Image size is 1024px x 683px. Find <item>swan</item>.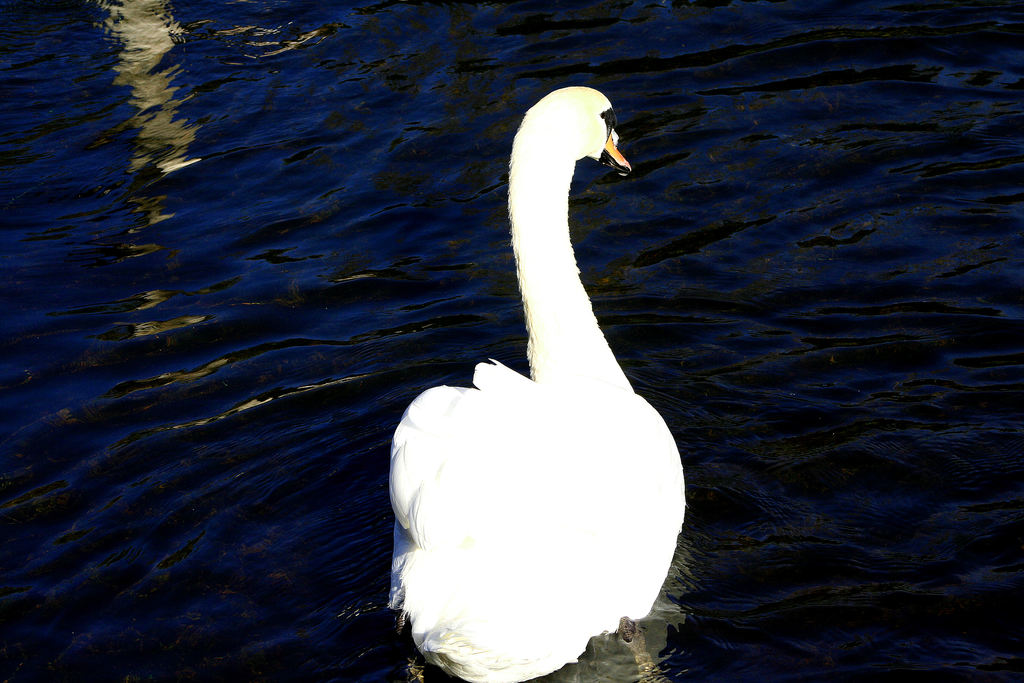
crop(387, 85, 688, 682).
